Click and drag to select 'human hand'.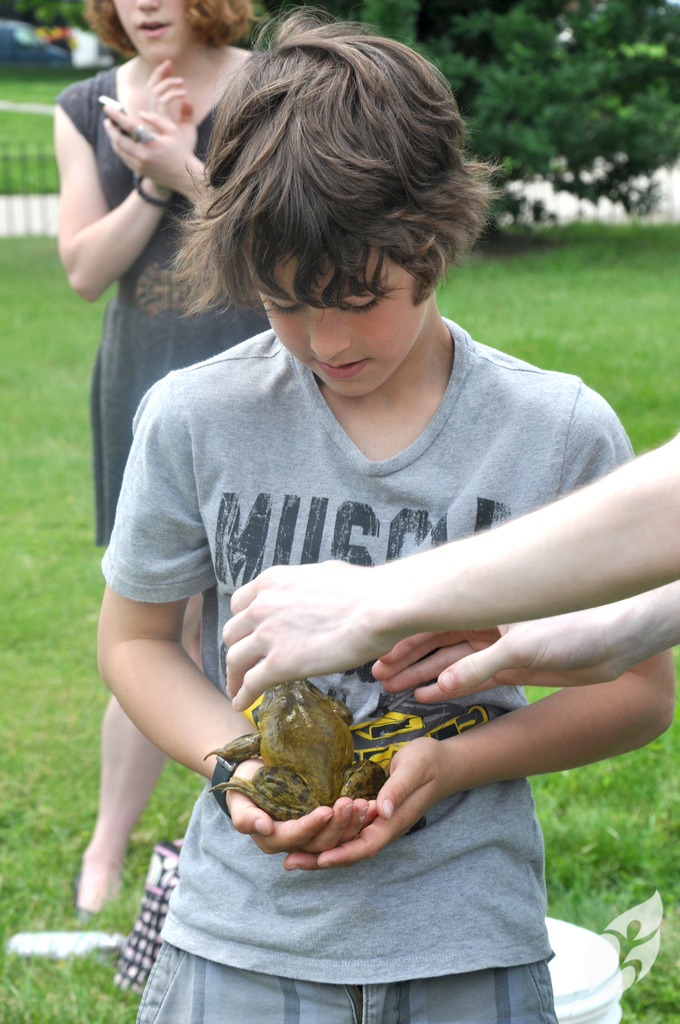
Selection: locate(97, 104, 199, 192).
